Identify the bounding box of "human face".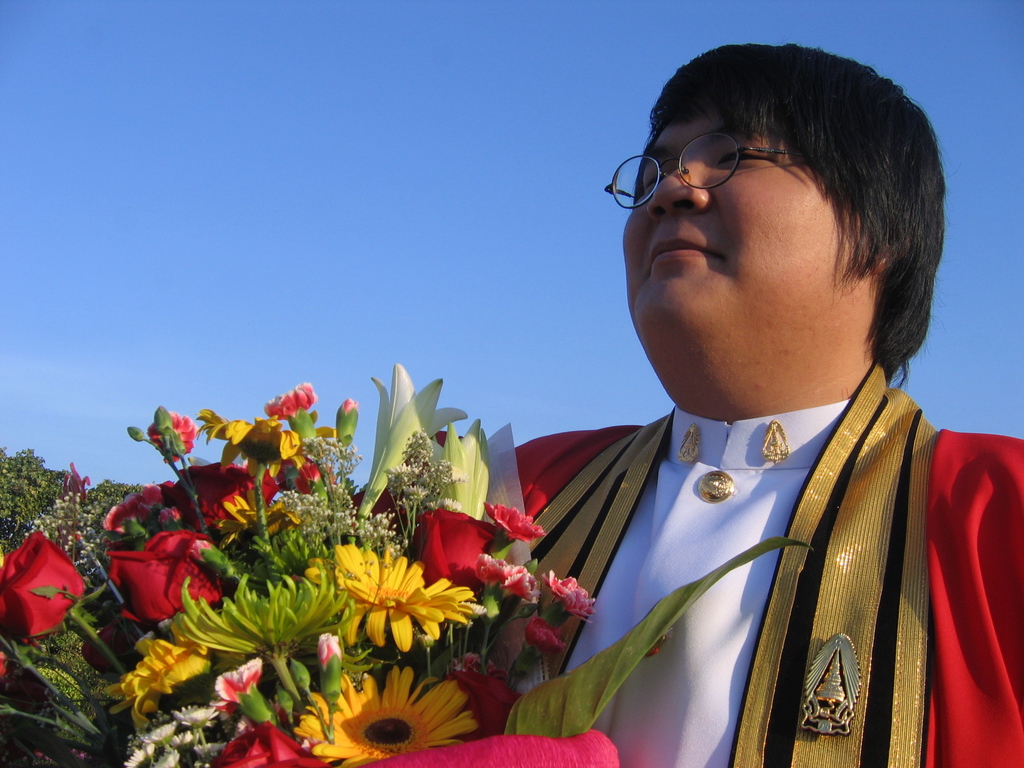
left=613, top=92, right=888, bottom=368.
